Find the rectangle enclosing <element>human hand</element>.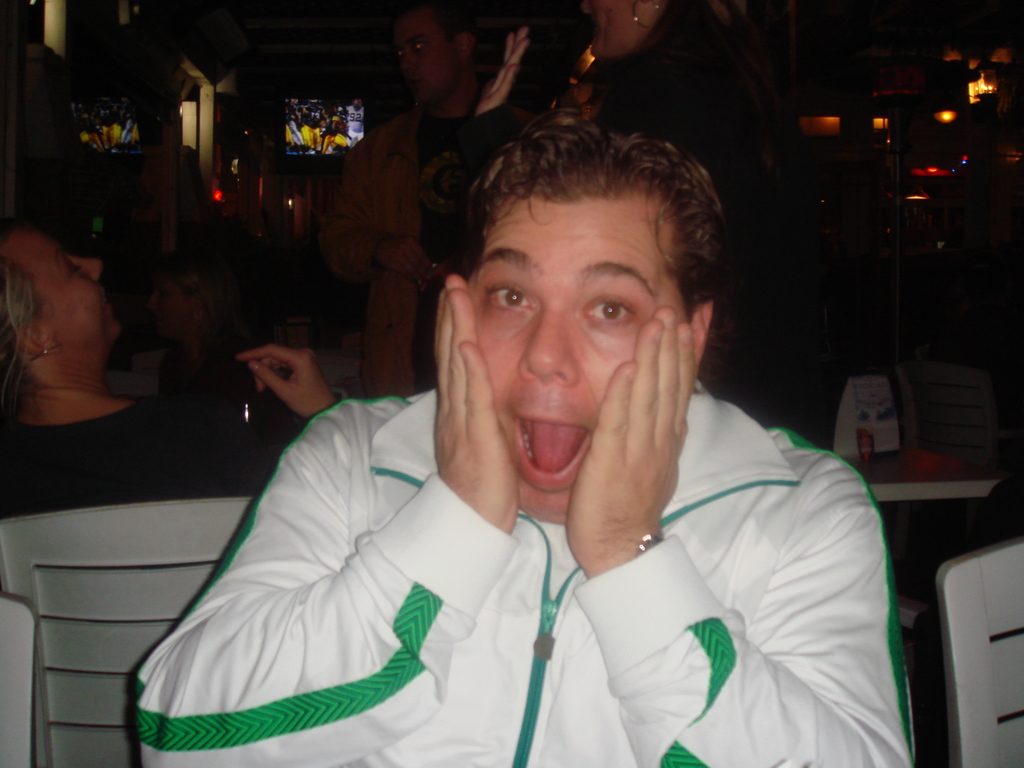
Rect(377, 236, 430, 289).
